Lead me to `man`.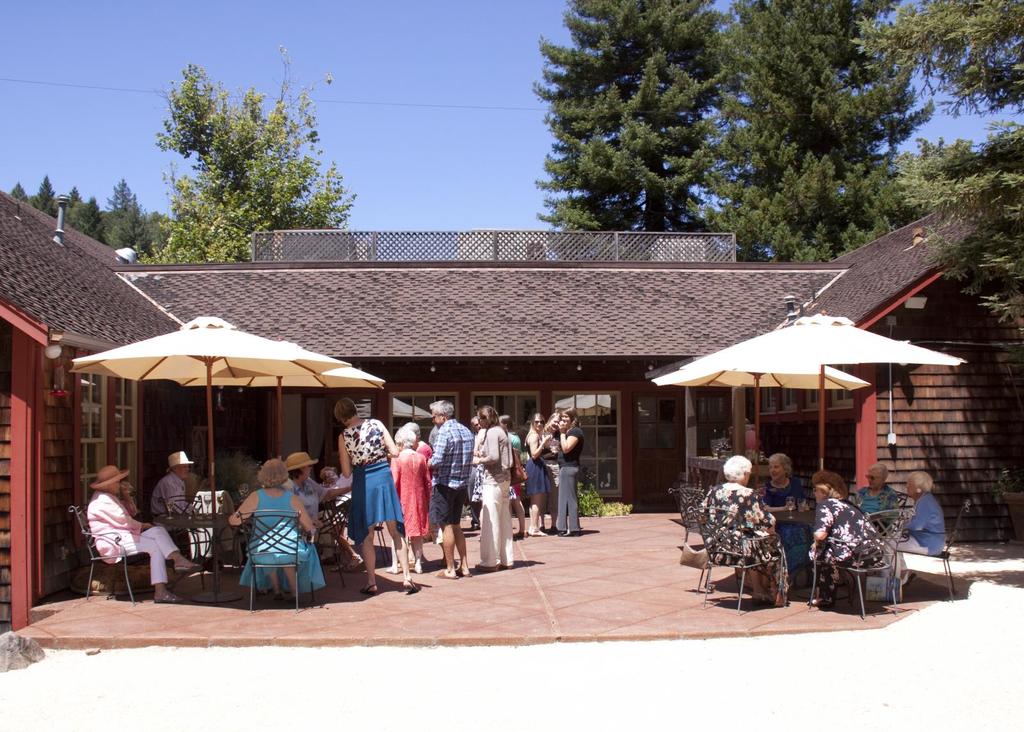
Lead to (692, 453, 797, 606).
